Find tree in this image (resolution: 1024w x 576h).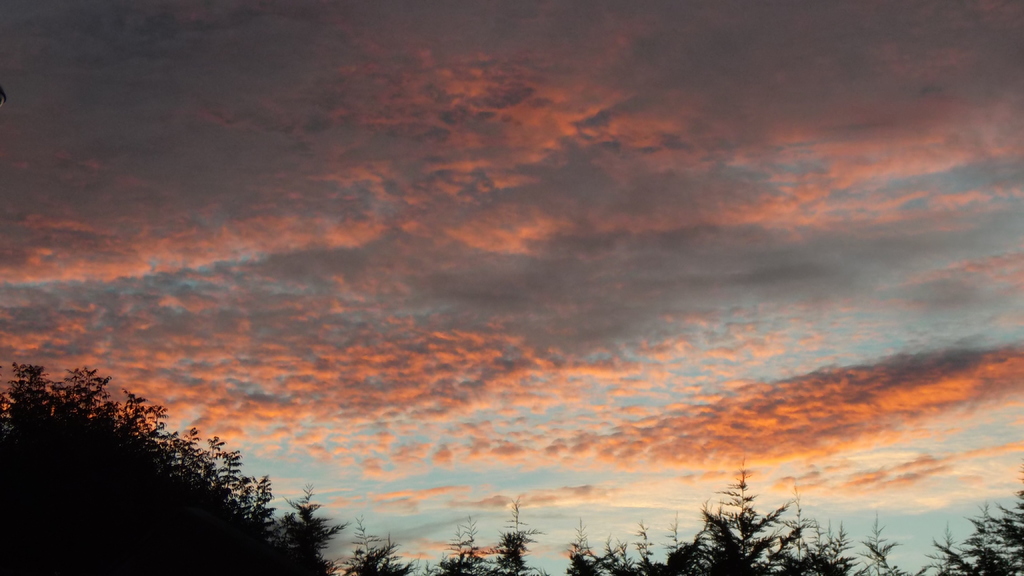
[282,482,342,556].
